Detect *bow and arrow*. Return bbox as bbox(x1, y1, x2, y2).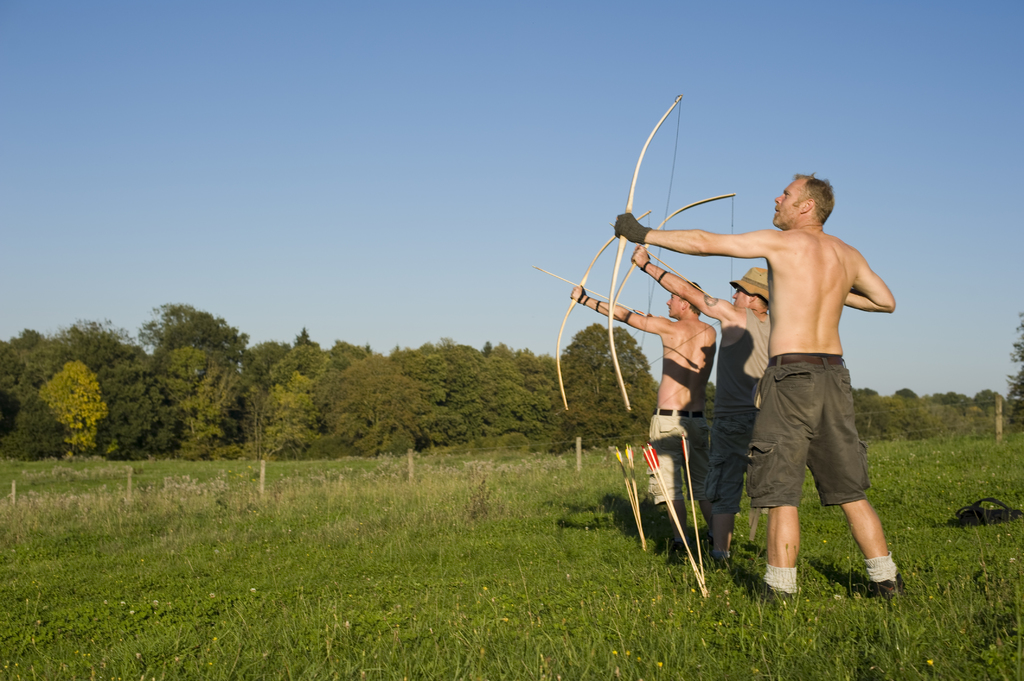
bbox(532, 211, 652, 416).
